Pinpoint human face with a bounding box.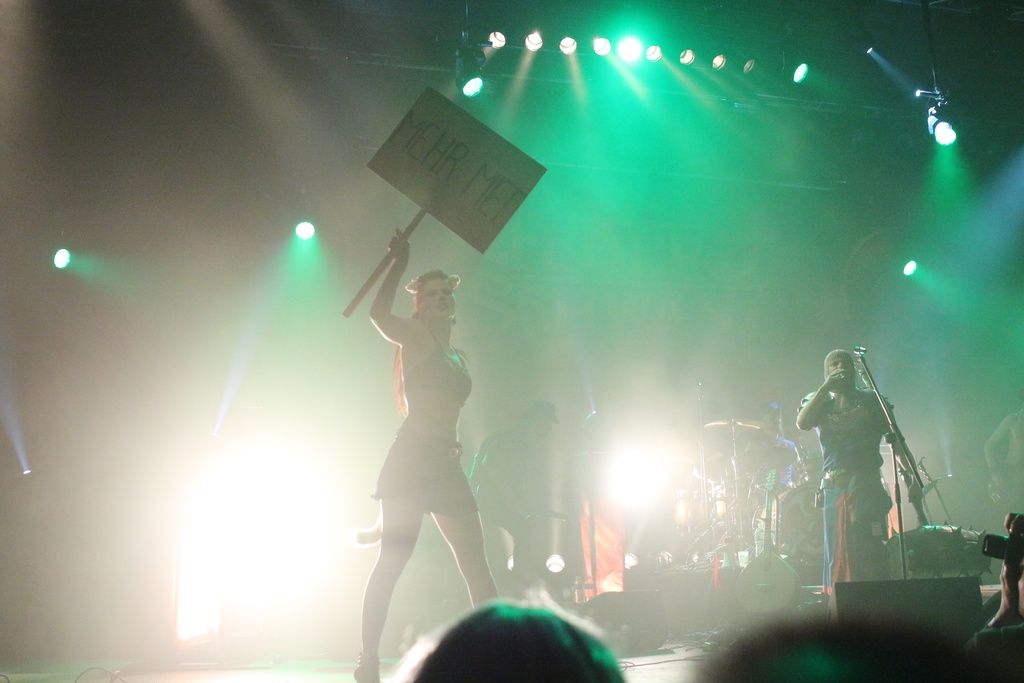
Rect(762, 407, 782, 432).
